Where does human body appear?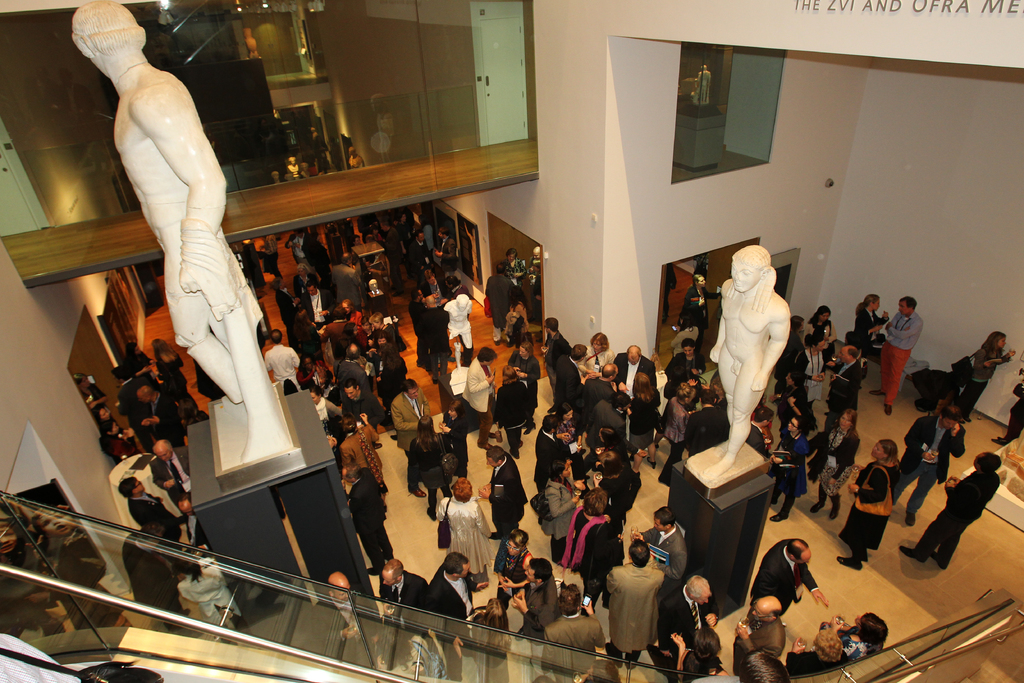
Appears at Rect(426, 544, 486, 628).
